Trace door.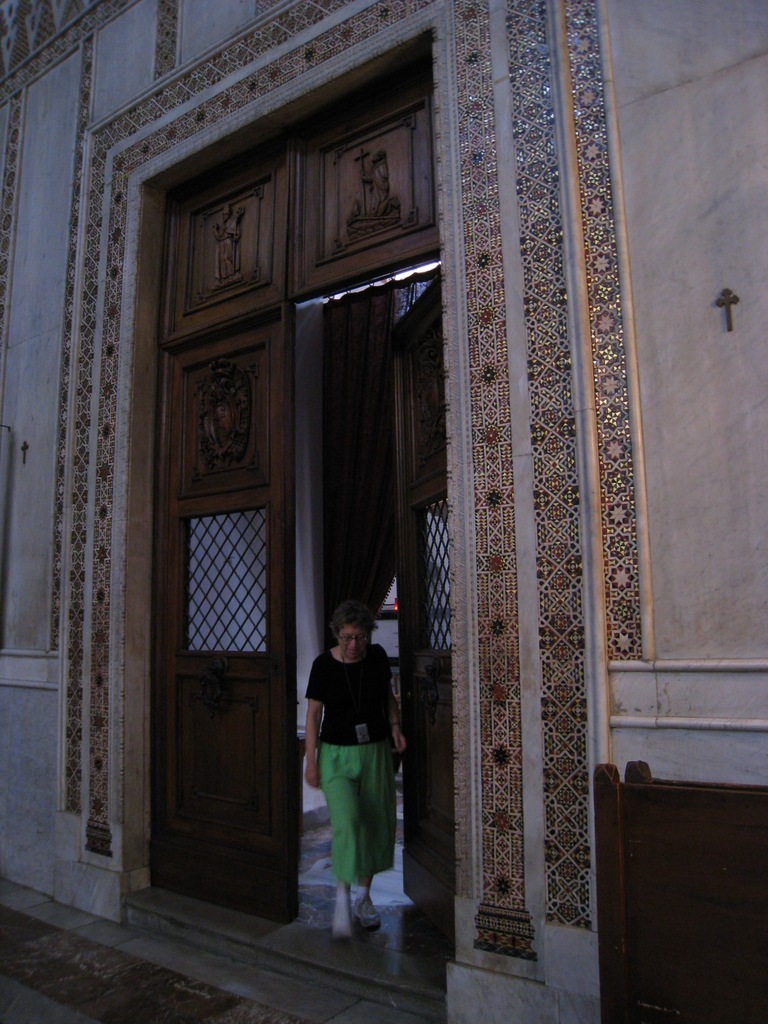
Traced to (x1=140, y1=268, x2=310, y2=941).
